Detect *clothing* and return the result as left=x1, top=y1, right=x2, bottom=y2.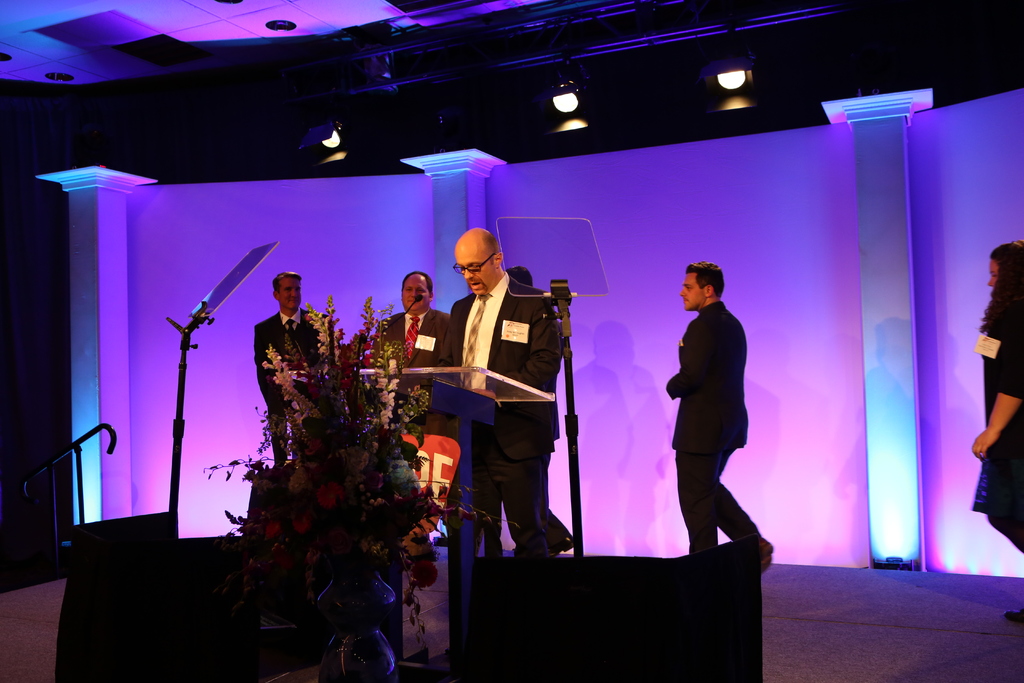
left=671, top=267, right=767, bottom=548.
